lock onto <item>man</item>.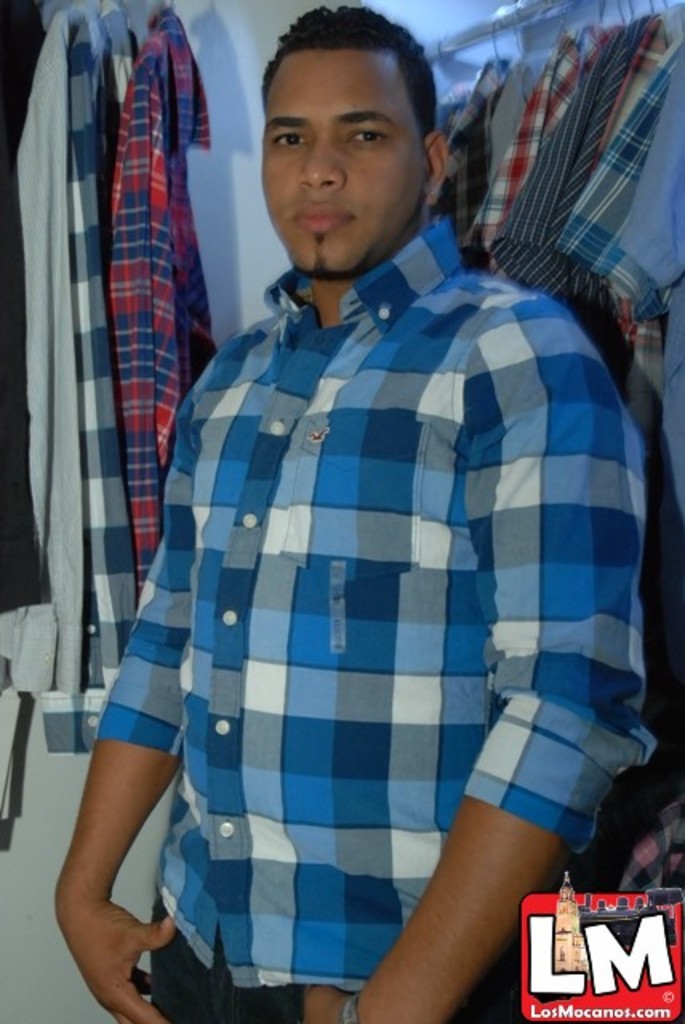
Locked: (left=72, top=0, right=663, bottom=1013).
